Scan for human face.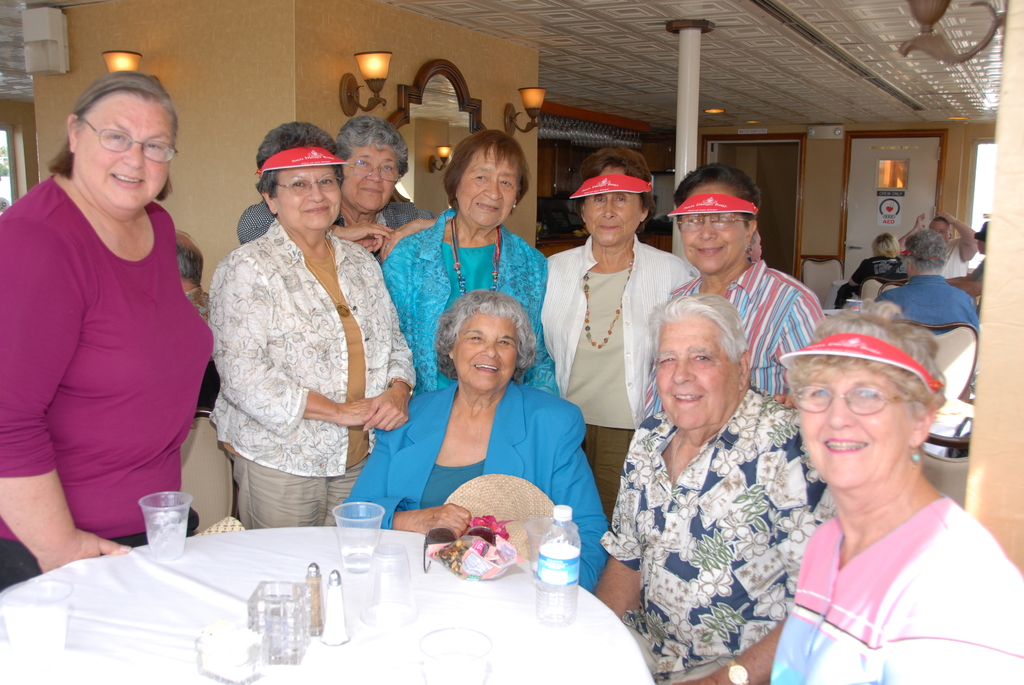
Scan result: x1=457 y1=146 x2=521 y2=223.
